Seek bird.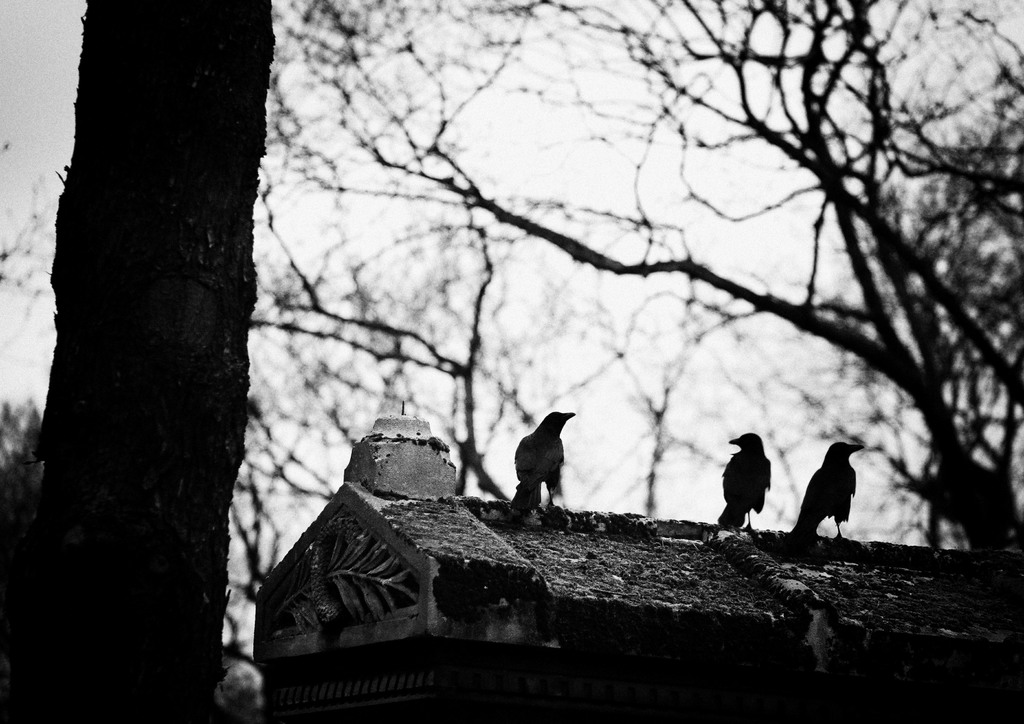
[left=507, top=411, right=589, bottom=522].
